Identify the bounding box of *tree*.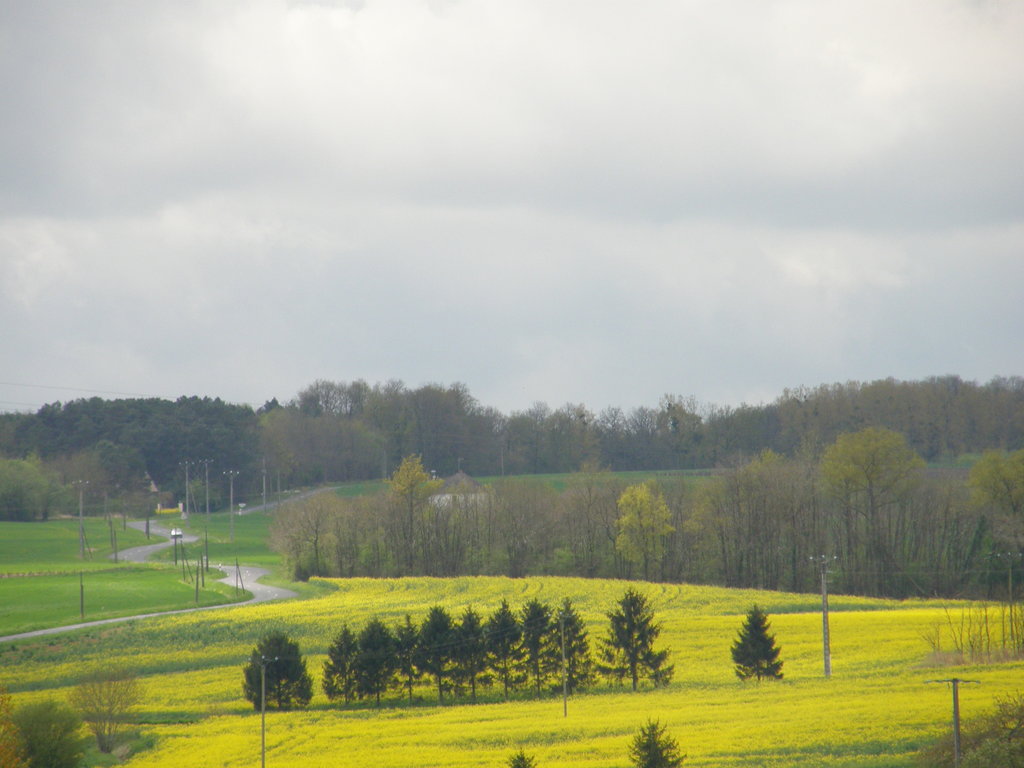
l=65, t=658, r=148, b=750.
